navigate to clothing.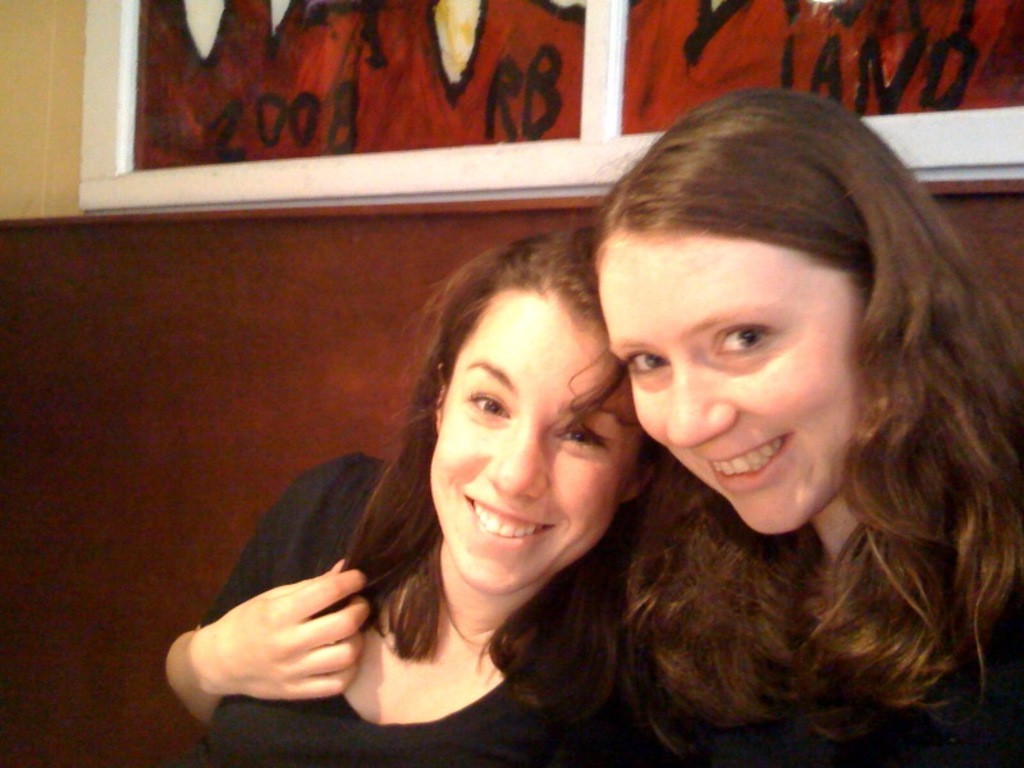
Navigation target: 168/449/705/767.
